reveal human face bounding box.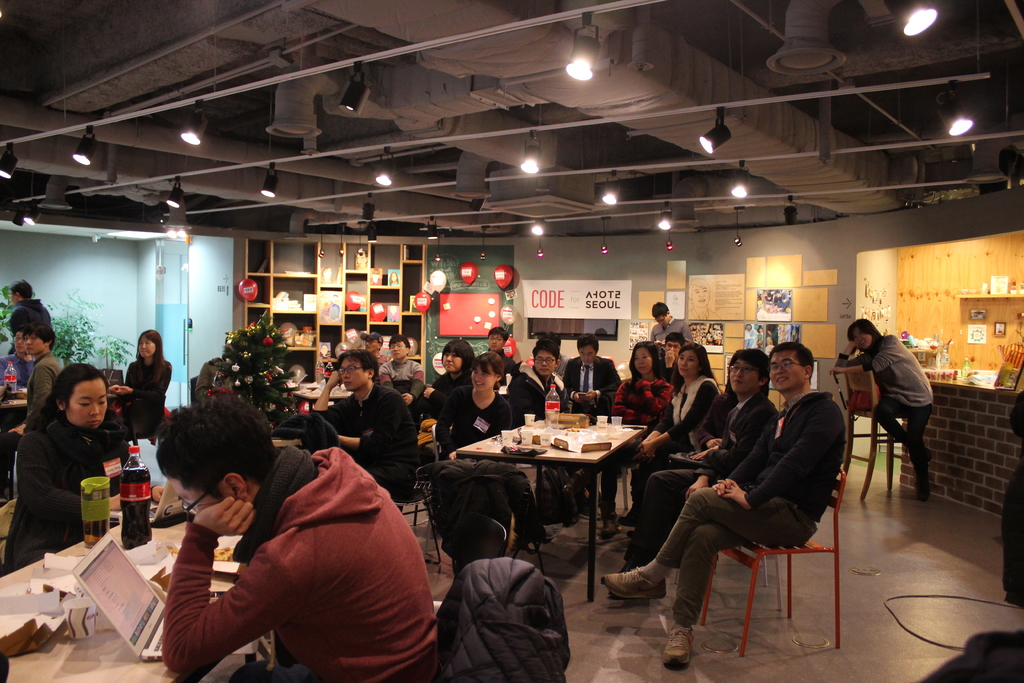
Revealed: 577:343:596:365.
